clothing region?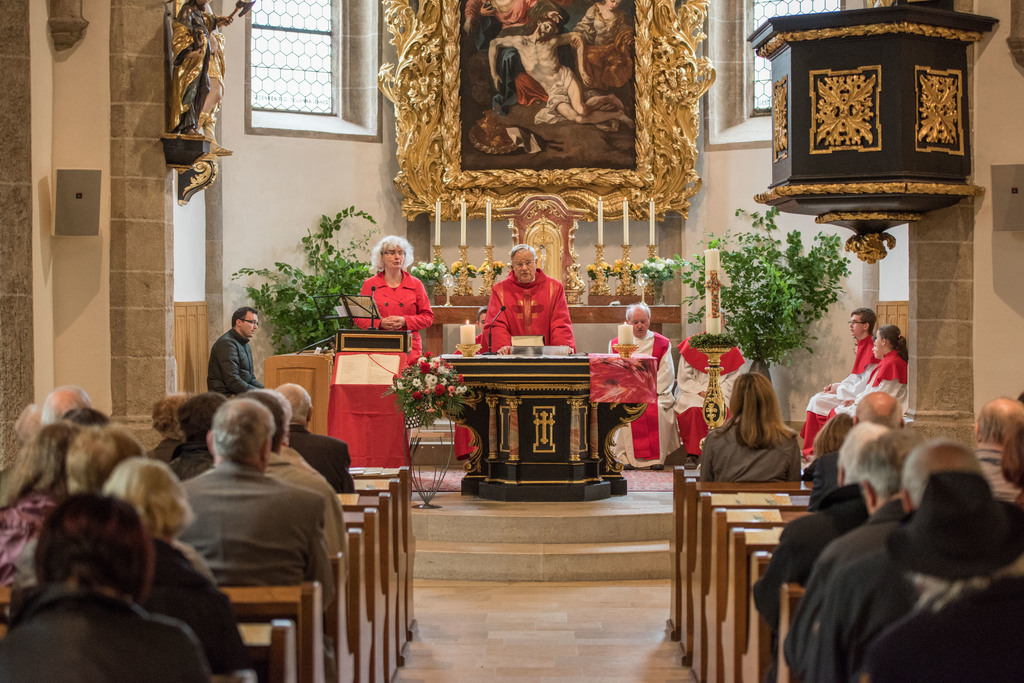
bbox=[493, 271, 584, 354]
